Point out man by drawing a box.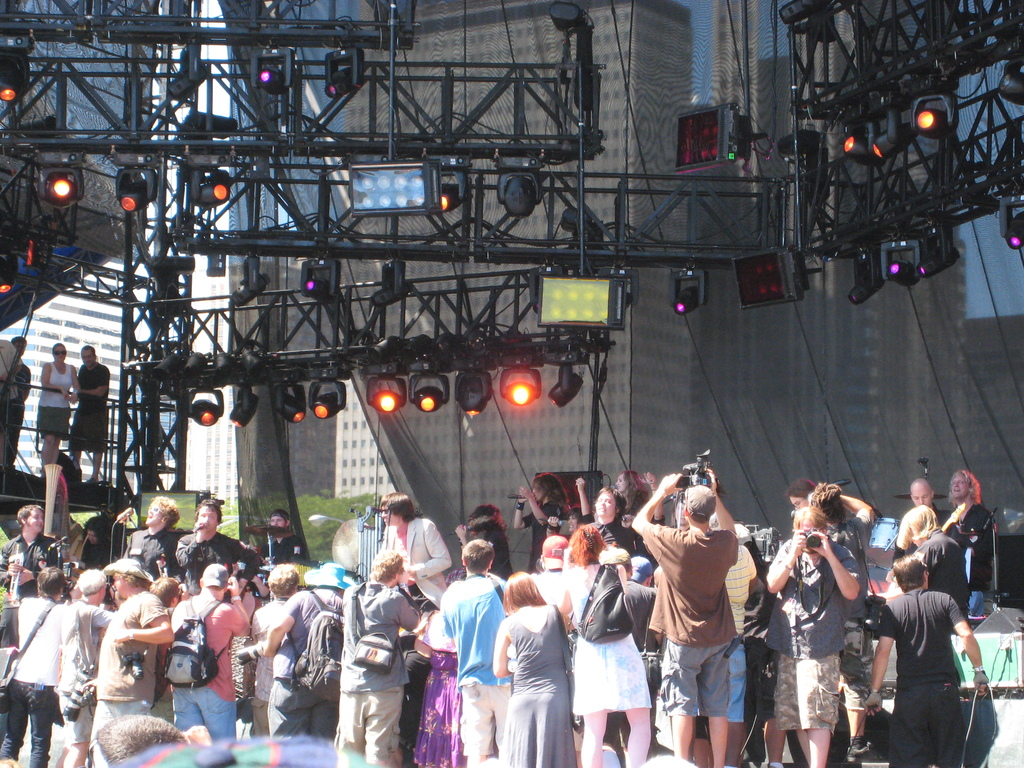
344/548/424/767.
